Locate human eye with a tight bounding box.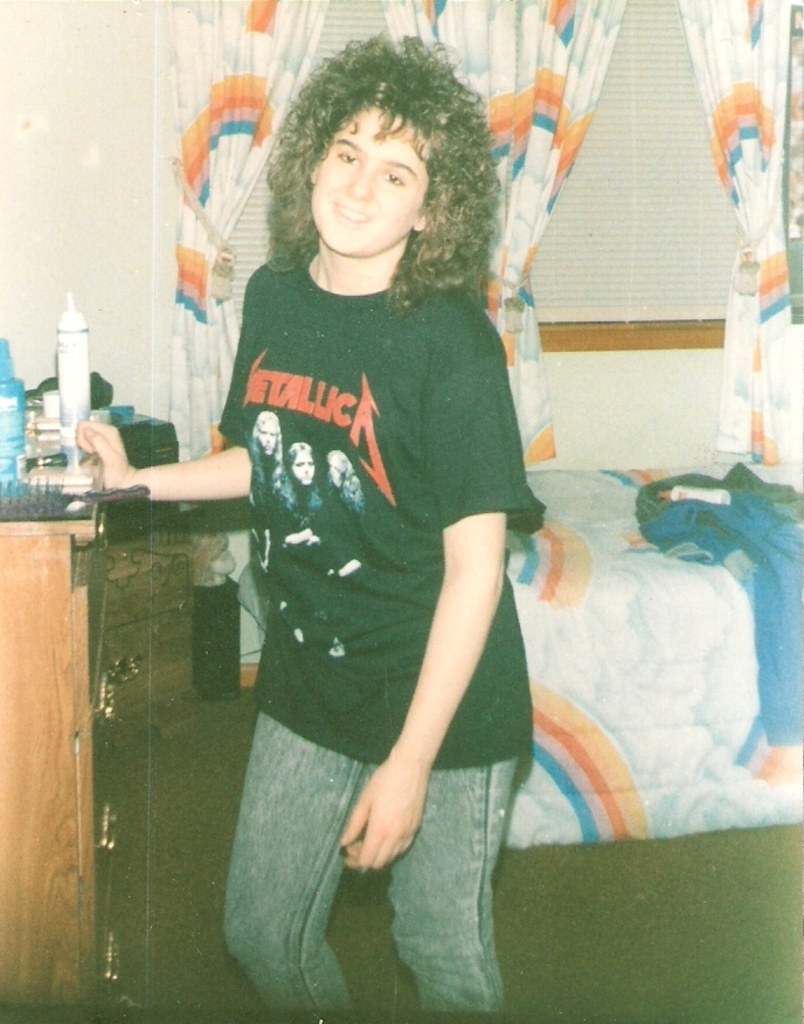
379:168:408:185.
